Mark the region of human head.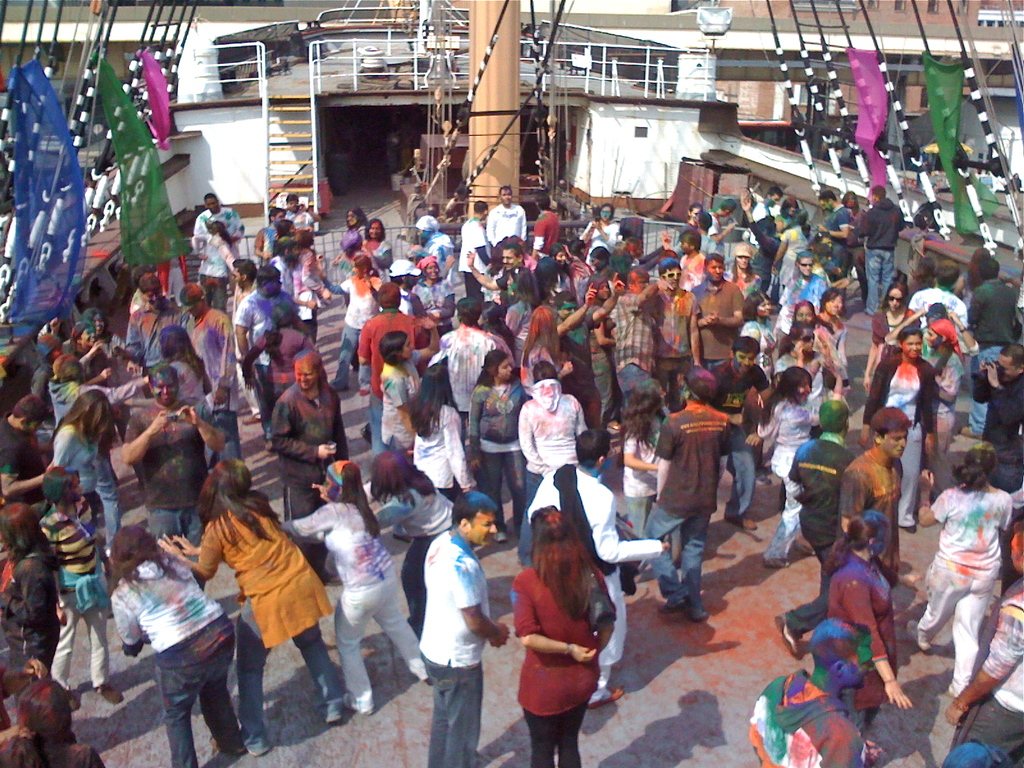
Region: 869:409:914:460.
